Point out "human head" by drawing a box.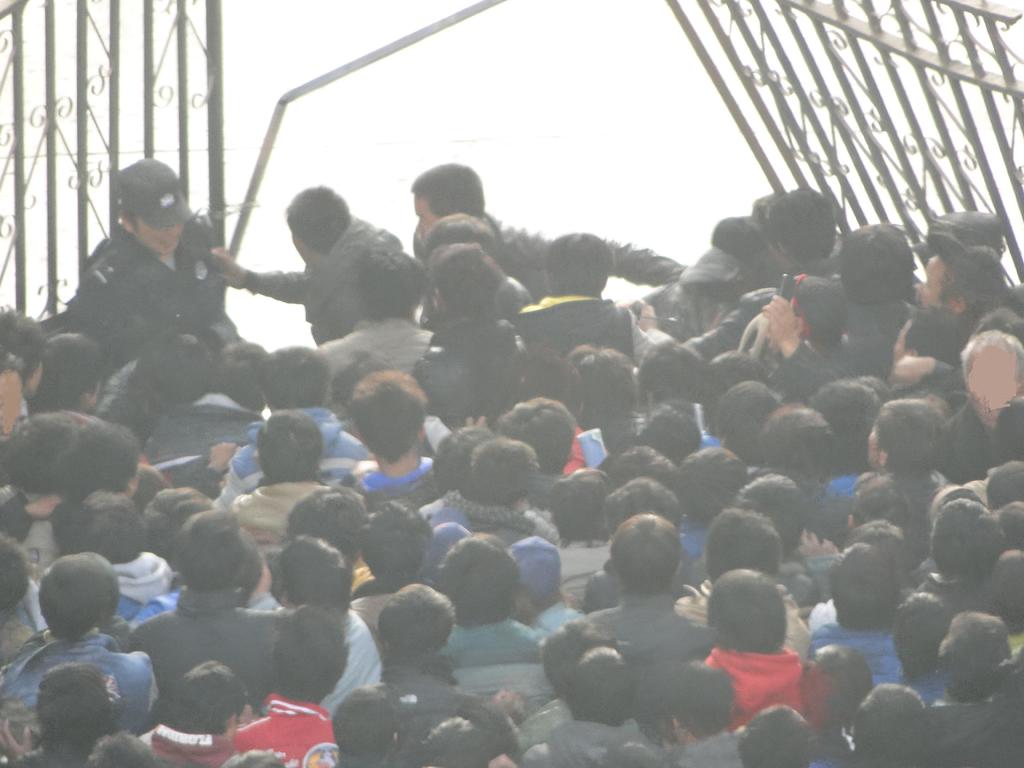
[415, 164, 481, 217].
